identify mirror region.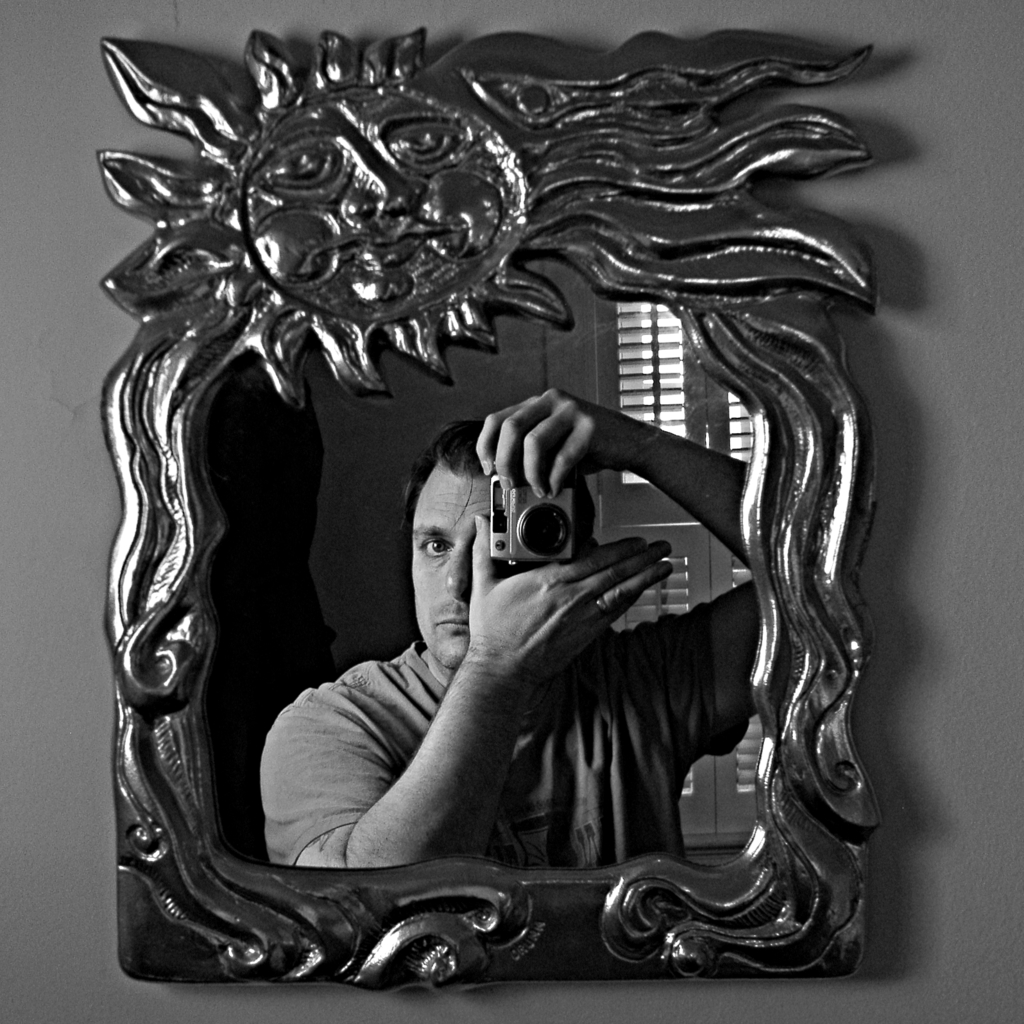
Region: {"left": 202, "top": 259, "right": 753, "bottom": 866}.
